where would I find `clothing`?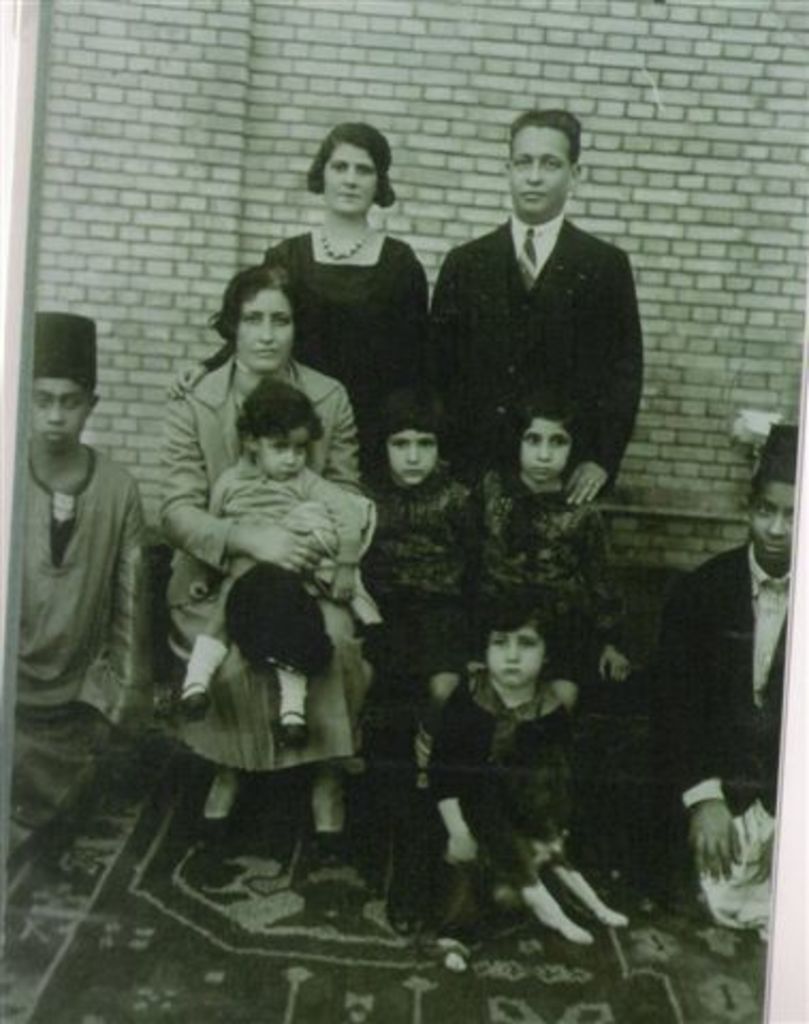
At region(427, 207, 649, 510).
